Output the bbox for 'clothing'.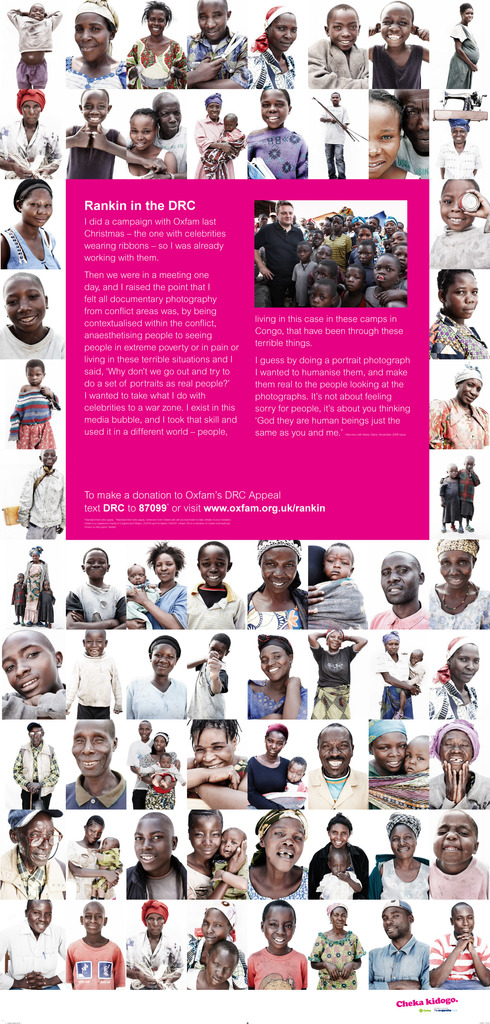
BBox(0, 318, 57, 365).
